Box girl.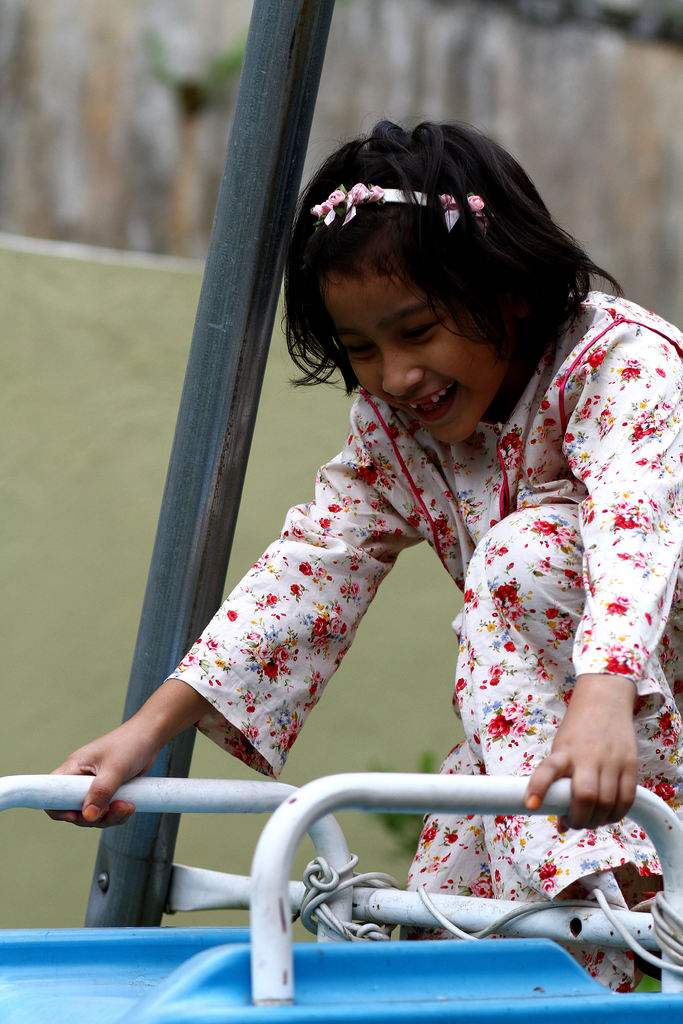
[38, 113, 682, 1000].
